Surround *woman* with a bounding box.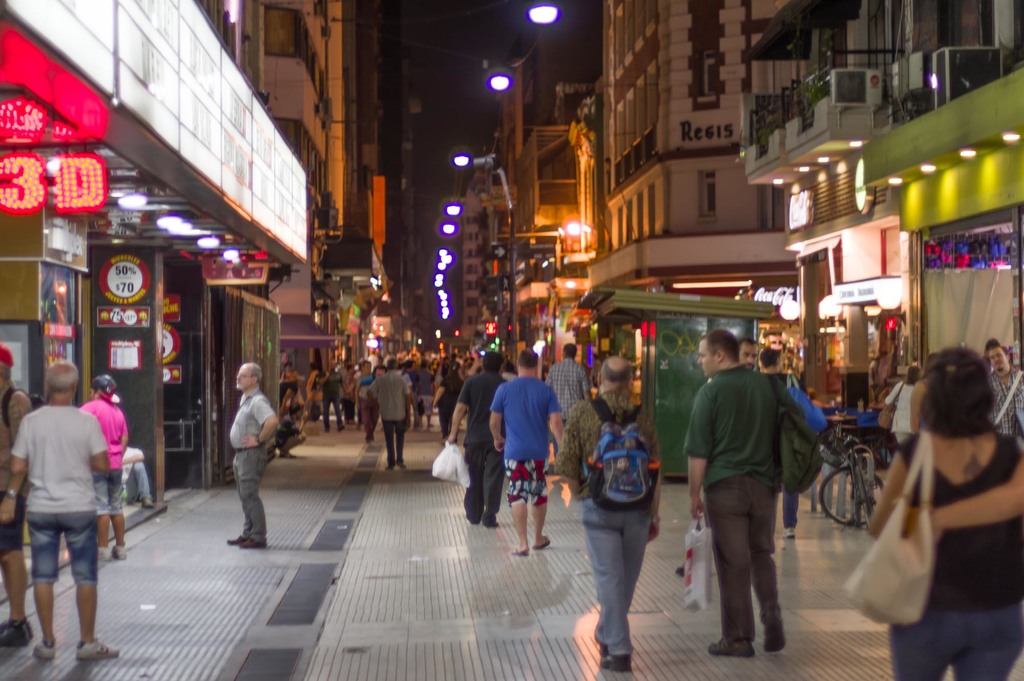
(x1=854, y1=333, x2=1017, y2=653).
